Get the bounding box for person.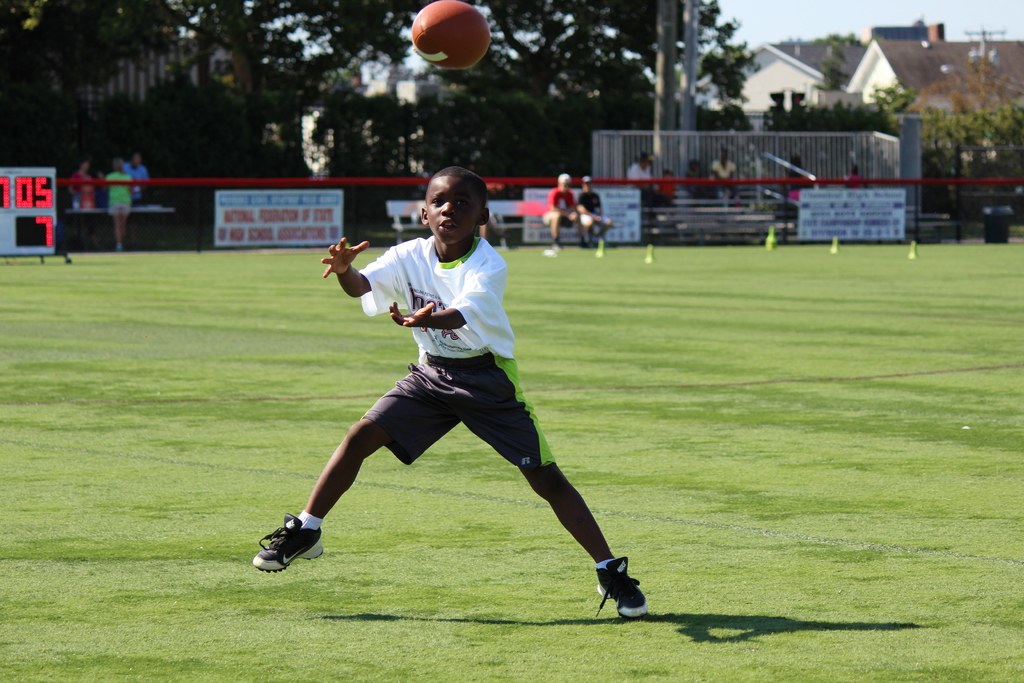
crop(125, 149, 157, 210).
